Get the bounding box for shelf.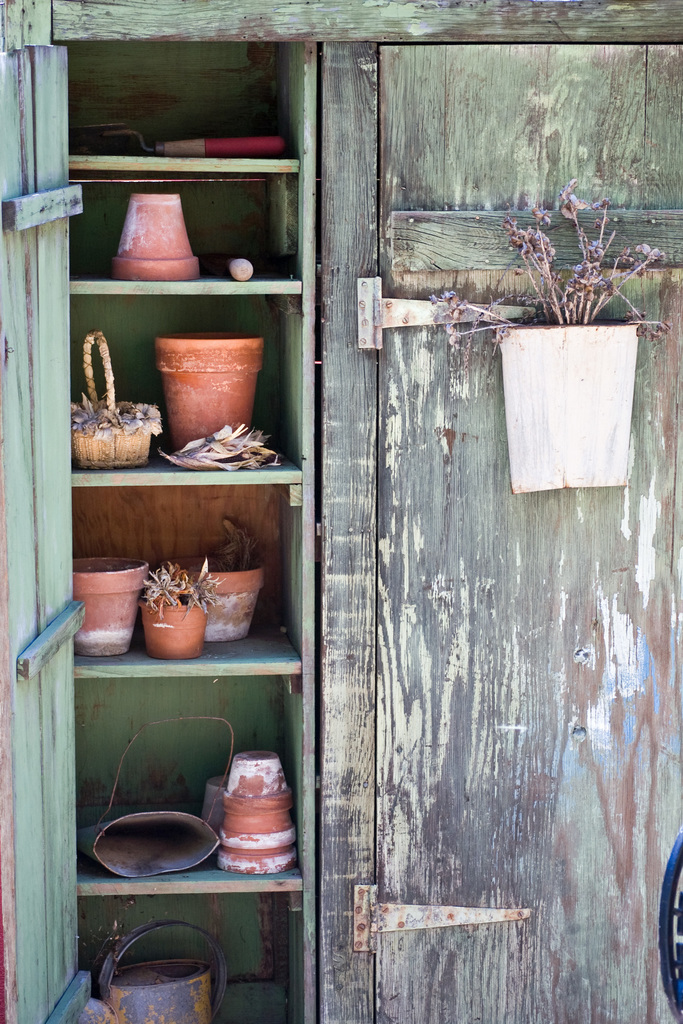
Rect(65, 45, 325, 1023).
